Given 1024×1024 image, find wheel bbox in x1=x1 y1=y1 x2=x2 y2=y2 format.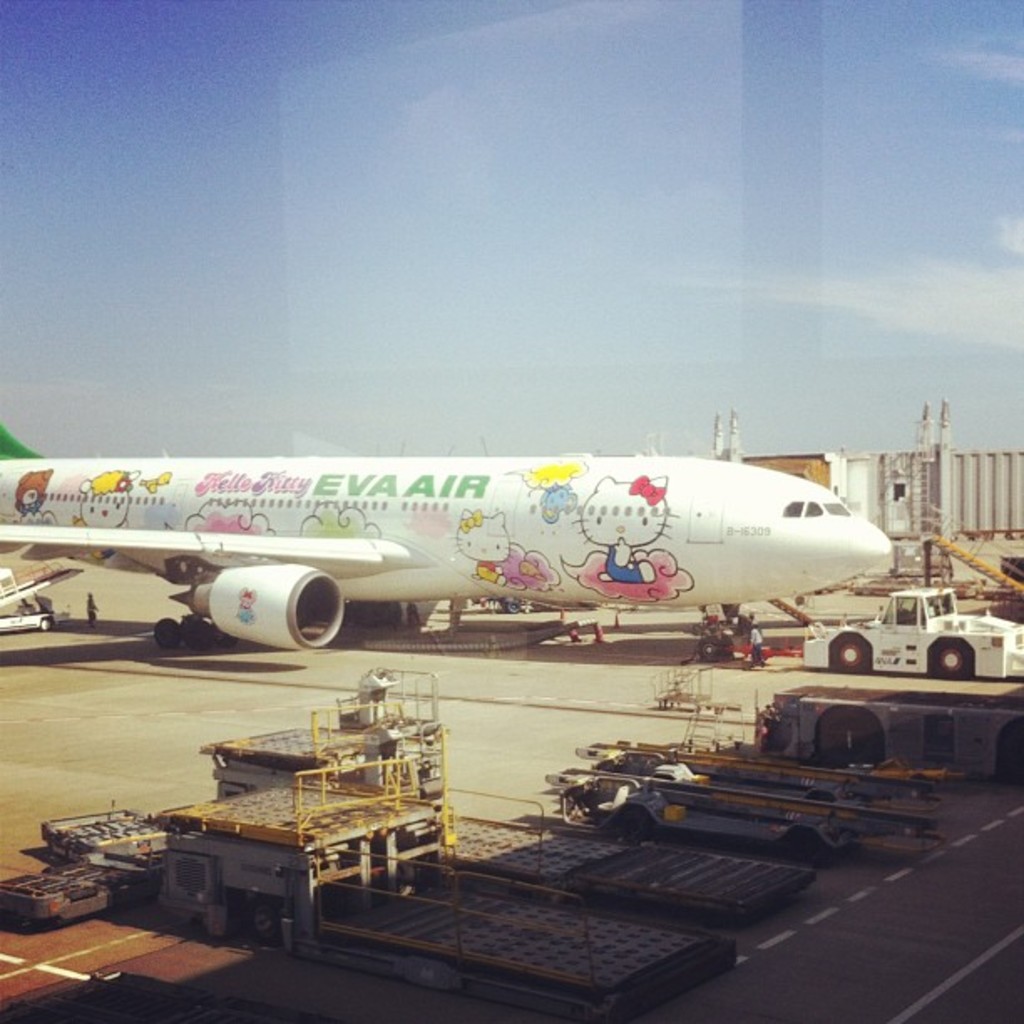
x1=184 y1=617 x2=214 y2=649.
